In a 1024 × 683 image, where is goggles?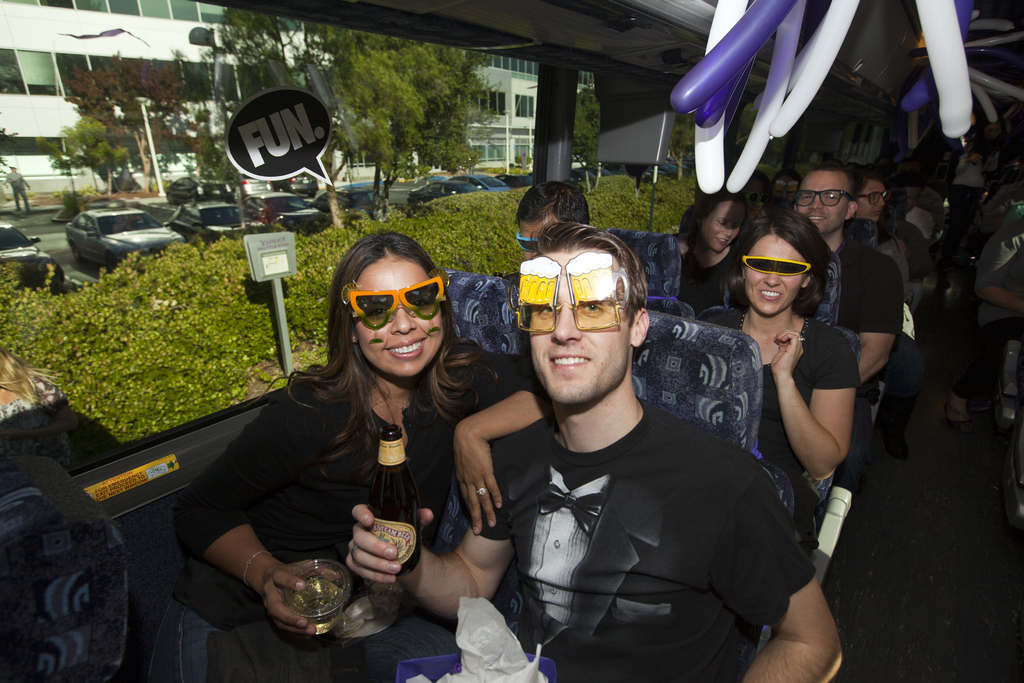
pyautogui.locateOnScreen(335, 279, 452, 338).
